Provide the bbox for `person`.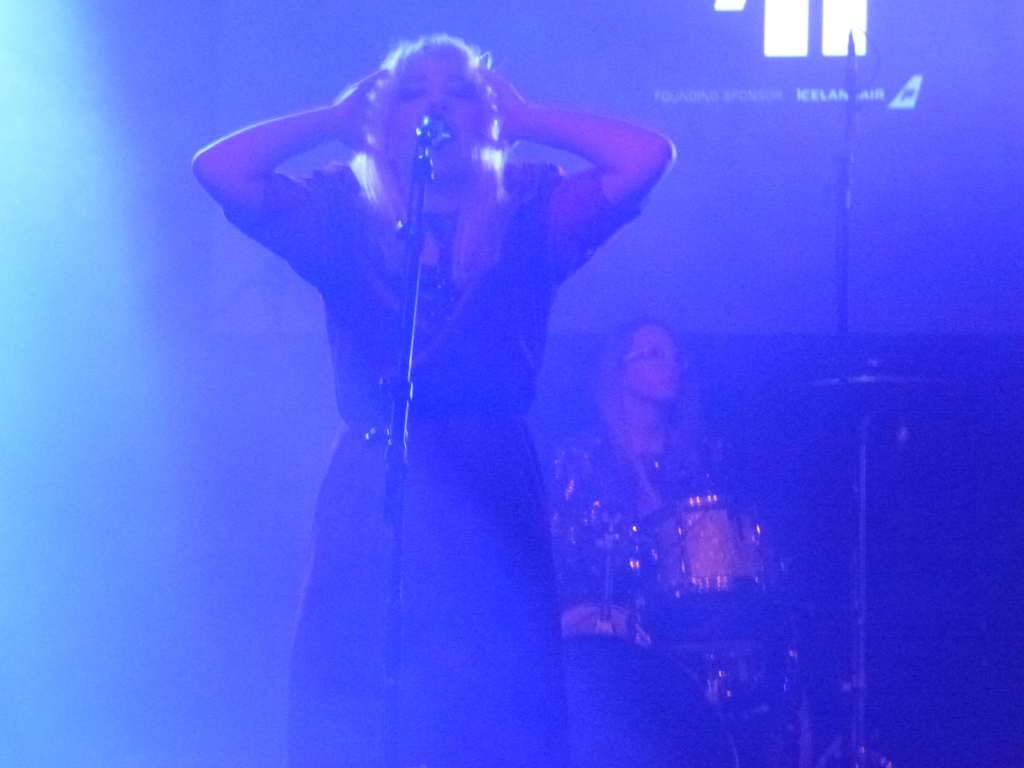
bbox=[550, 319, 753, 641].
